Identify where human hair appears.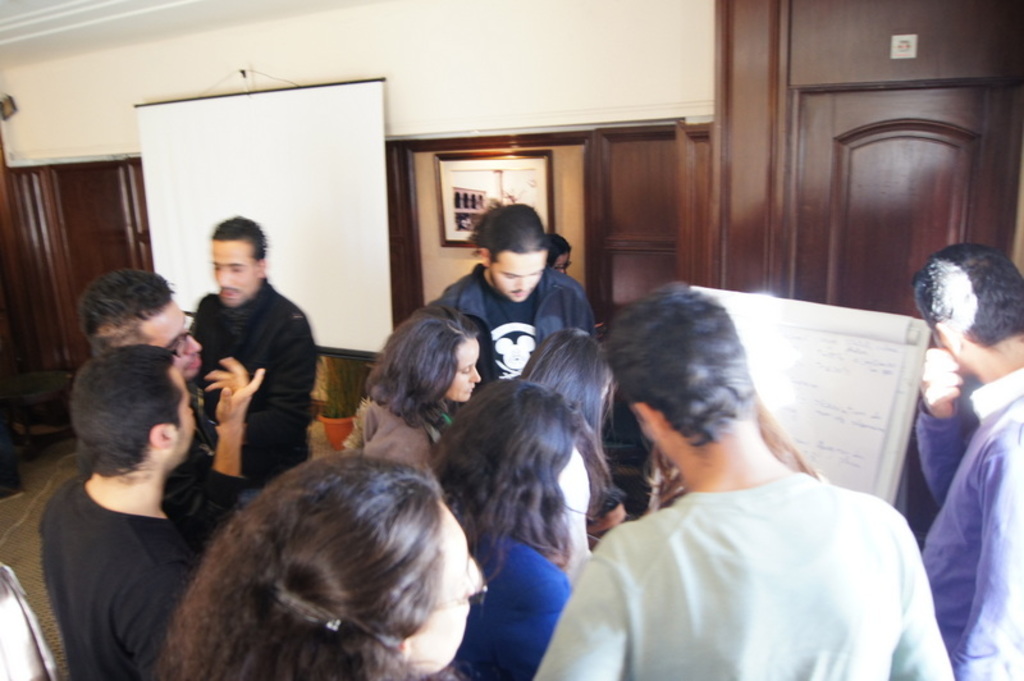
Appears at crop(471, 205, 547, 261).
